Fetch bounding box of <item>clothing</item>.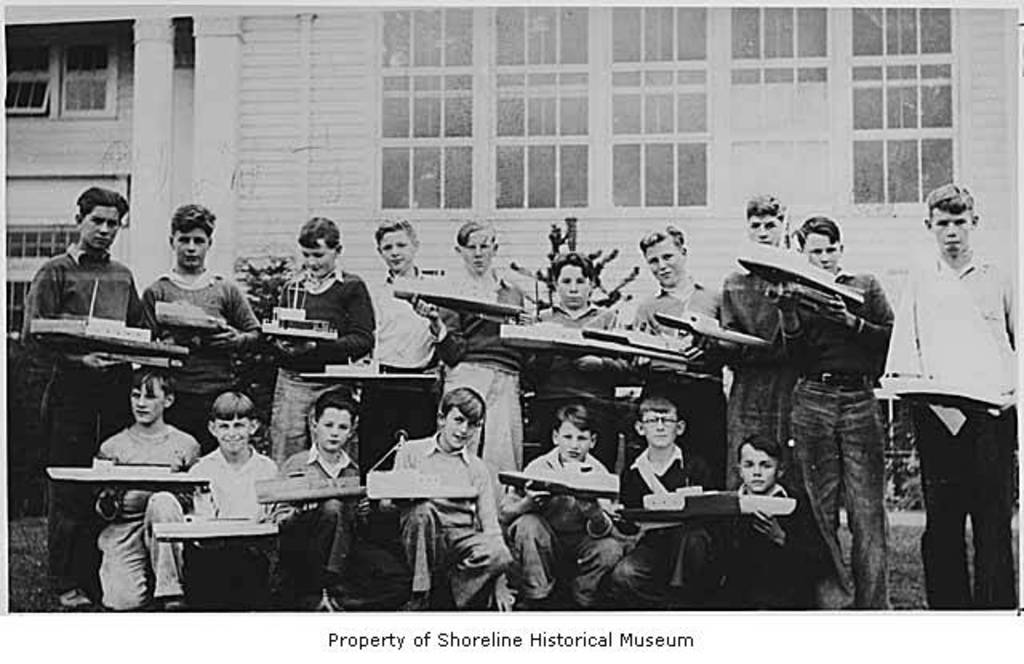
Bbox: 890,248,1022,613.
